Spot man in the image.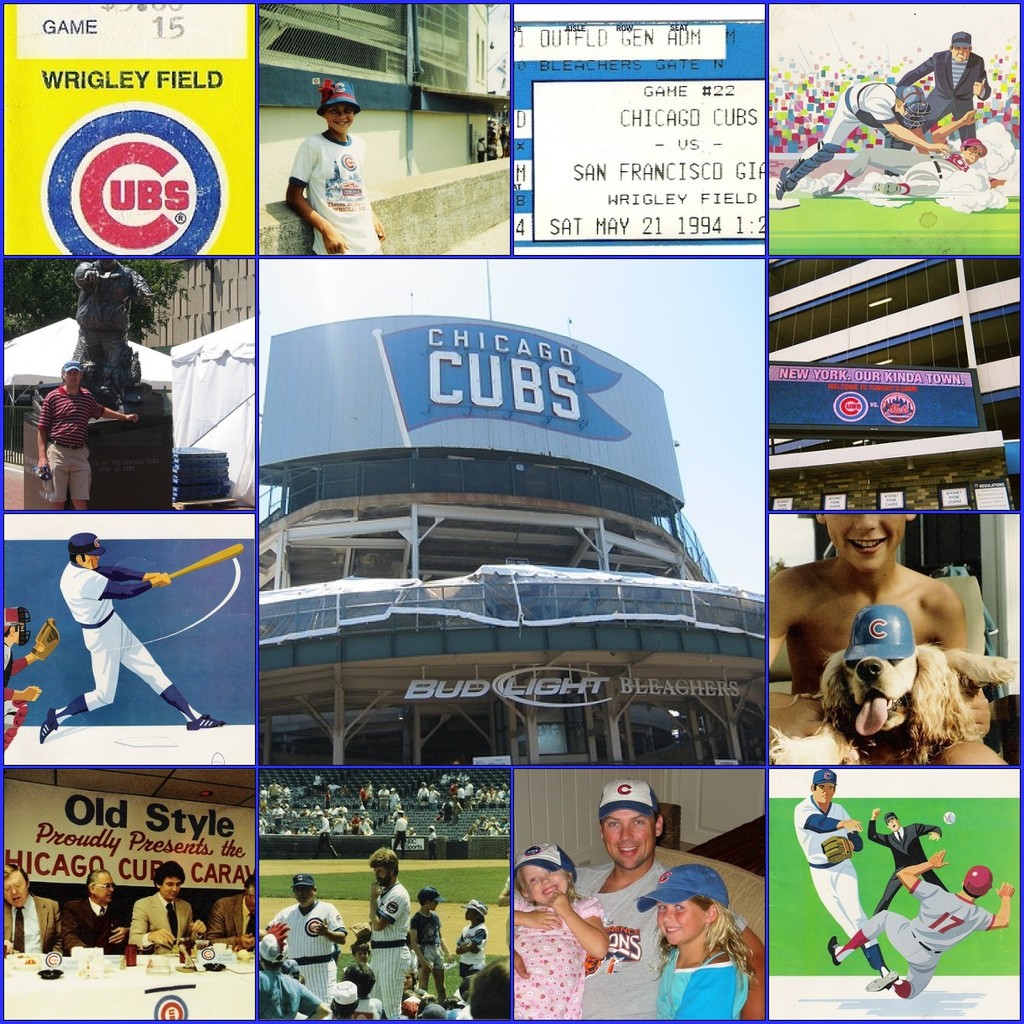
man found at [778, 82, 951, 199].
